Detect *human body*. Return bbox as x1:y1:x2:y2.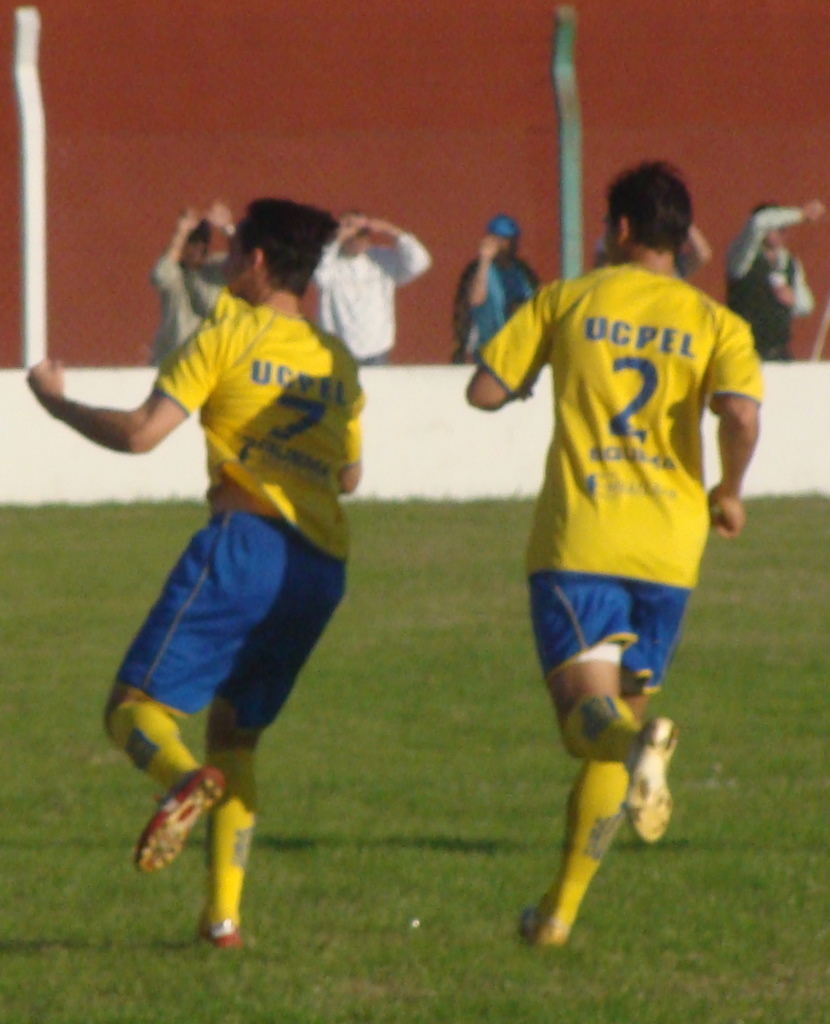
146:202:238:366.
